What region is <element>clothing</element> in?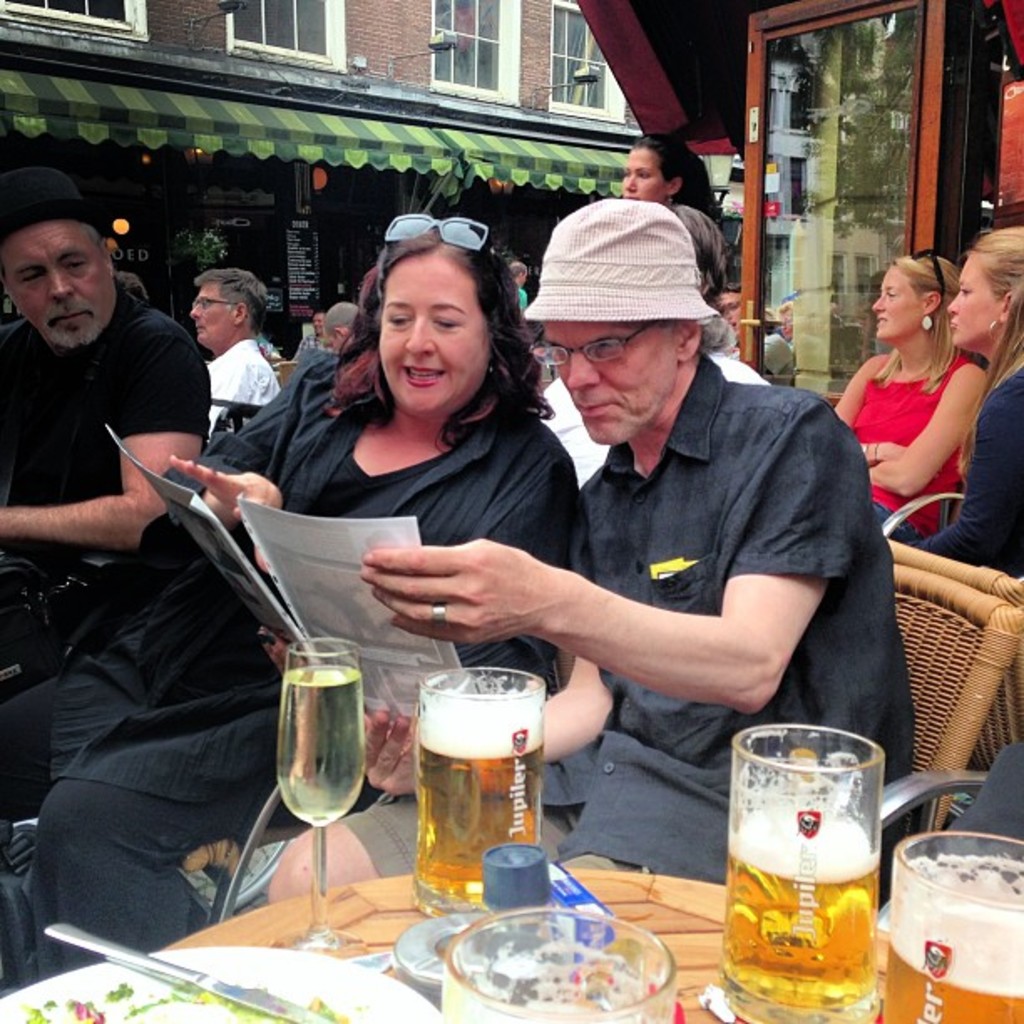
919/366/1022/567.
